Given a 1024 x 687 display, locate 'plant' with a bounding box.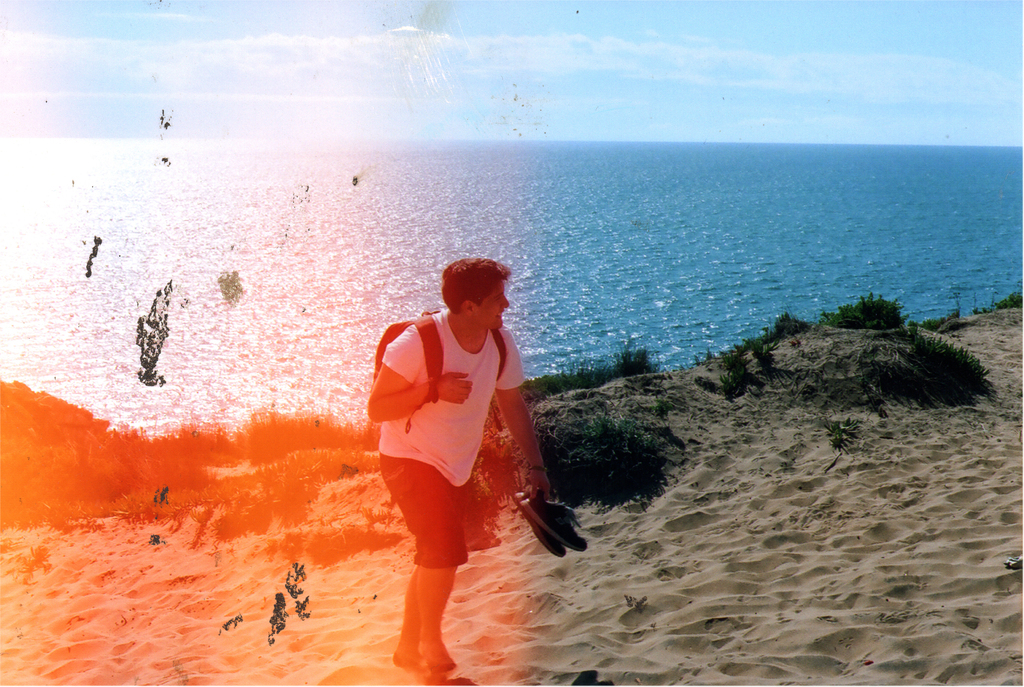
Located: select_region(703, 310, 804, 400).
